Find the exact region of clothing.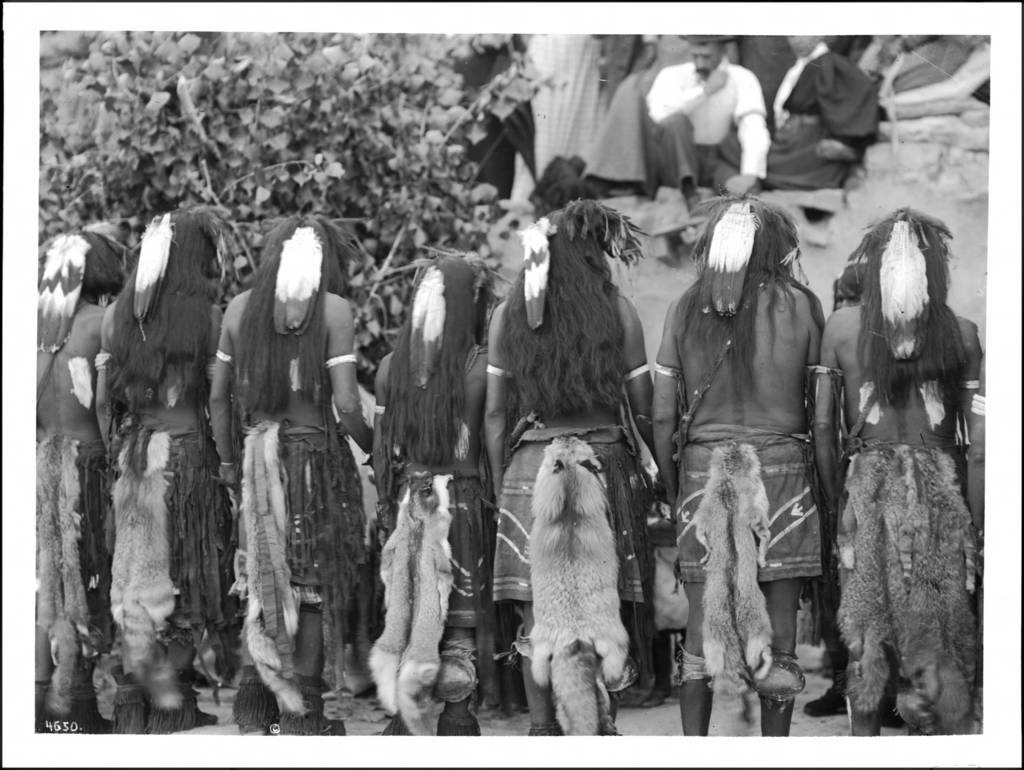
Exact region: bbox=[643, 58, 754, 186].
